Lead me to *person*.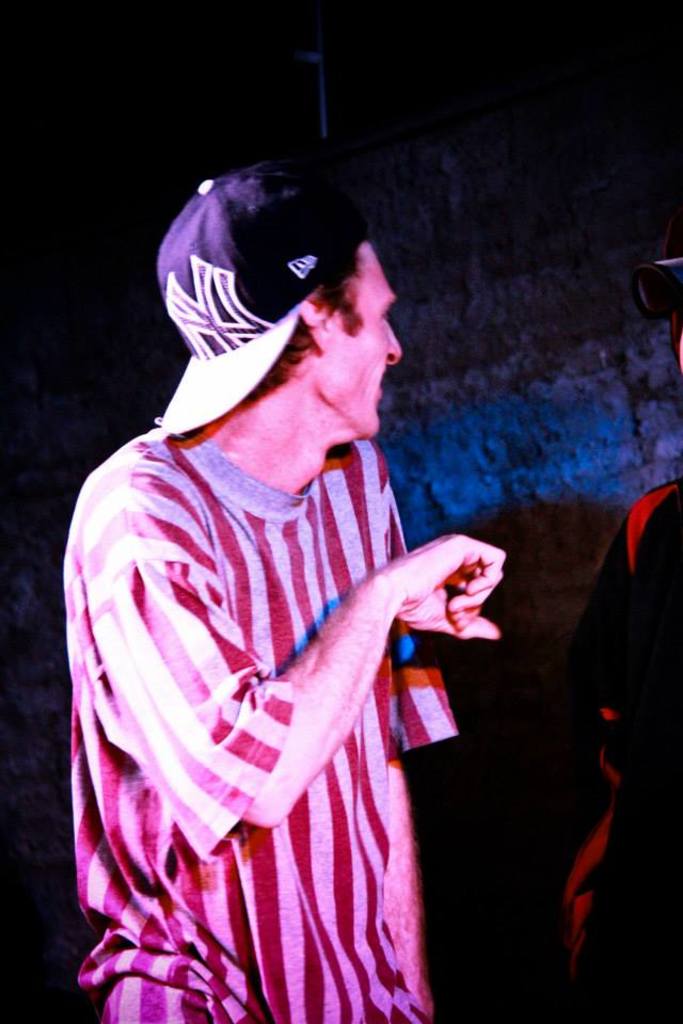
Lead to <box>48,137,512,1005</box>.
